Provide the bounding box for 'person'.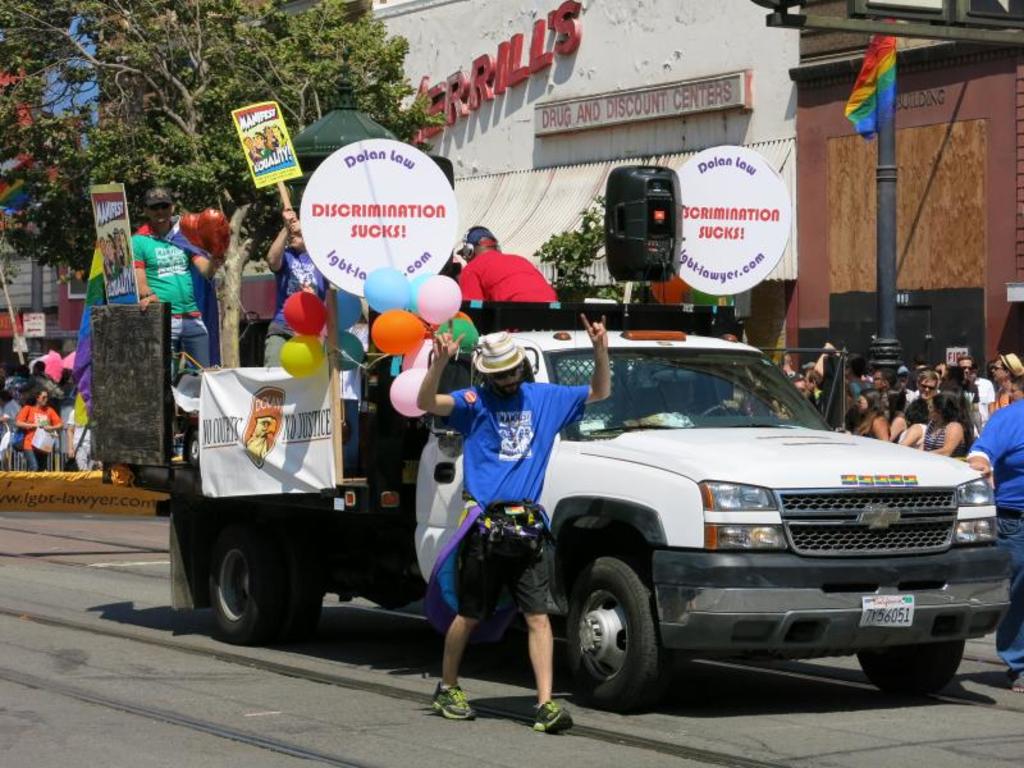
(x1=134, y1=187, x2=230, y2=444).
